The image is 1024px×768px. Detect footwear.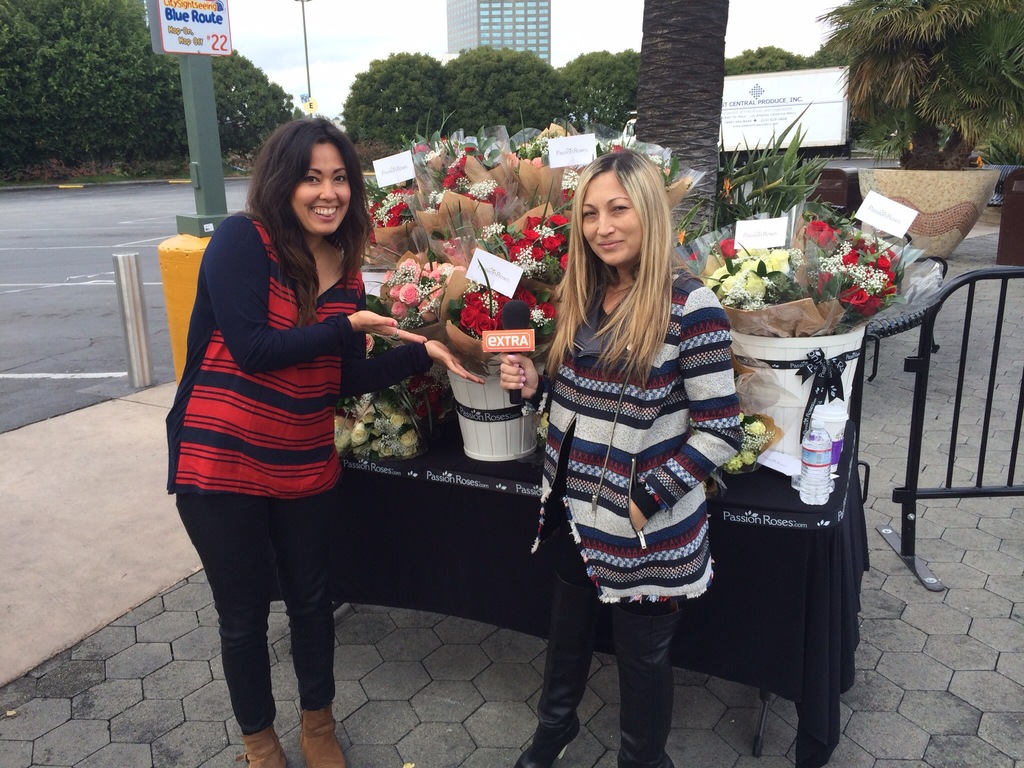
Detection: locate(510, 723, 576, 767).
